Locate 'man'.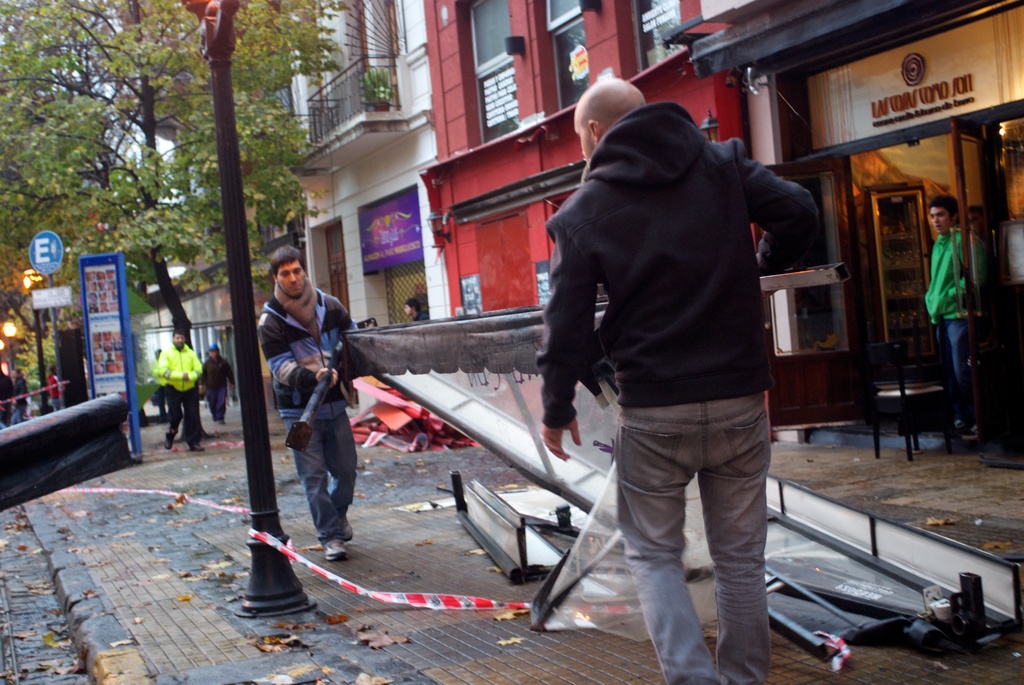
Bounding box: BBox(255, 241, 373, 567).
